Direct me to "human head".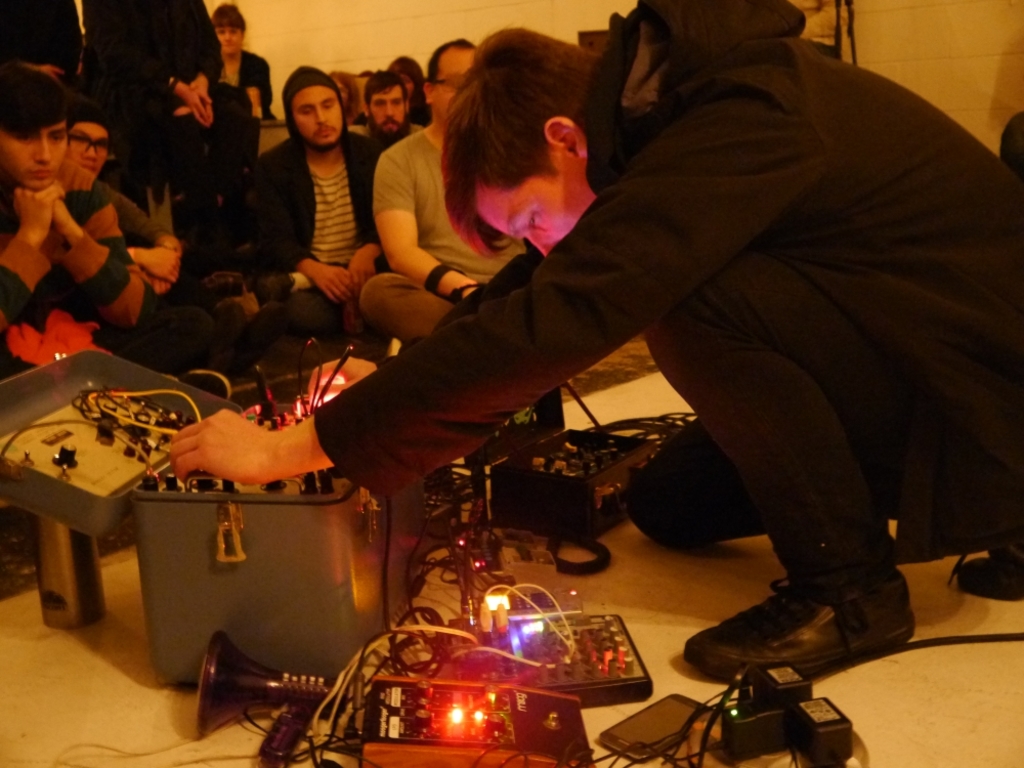
Direction: box(282, 65, 347, 150).
